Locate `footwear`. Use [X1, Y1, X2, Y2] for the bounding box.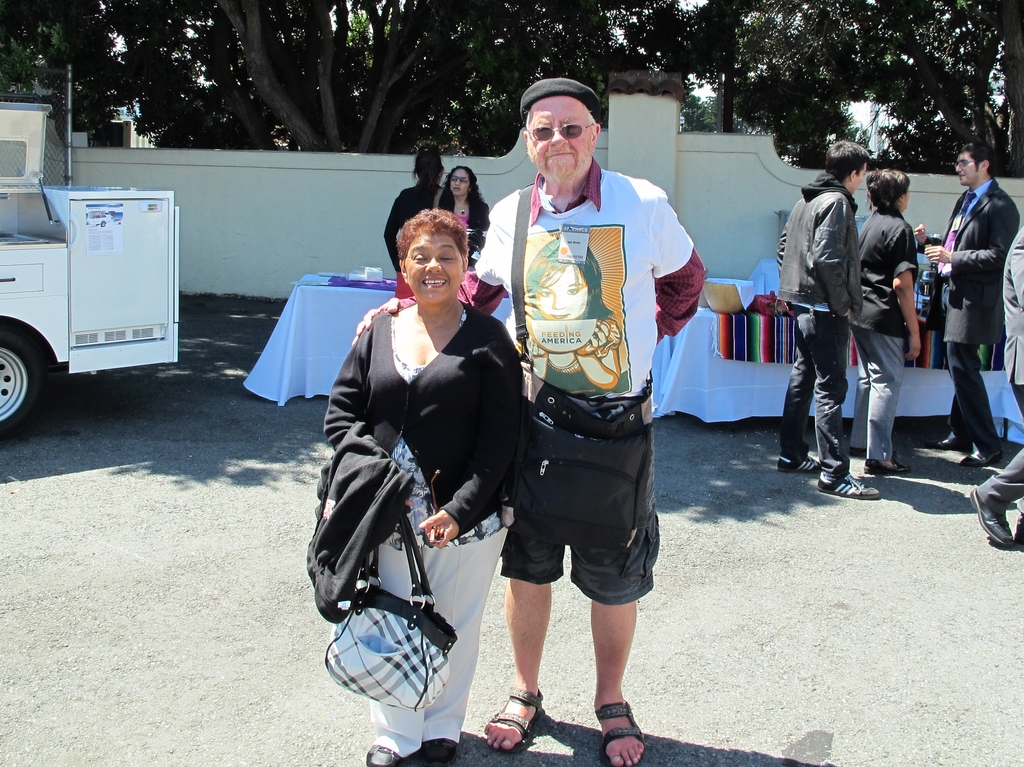
[776, 453, 820, 472].
